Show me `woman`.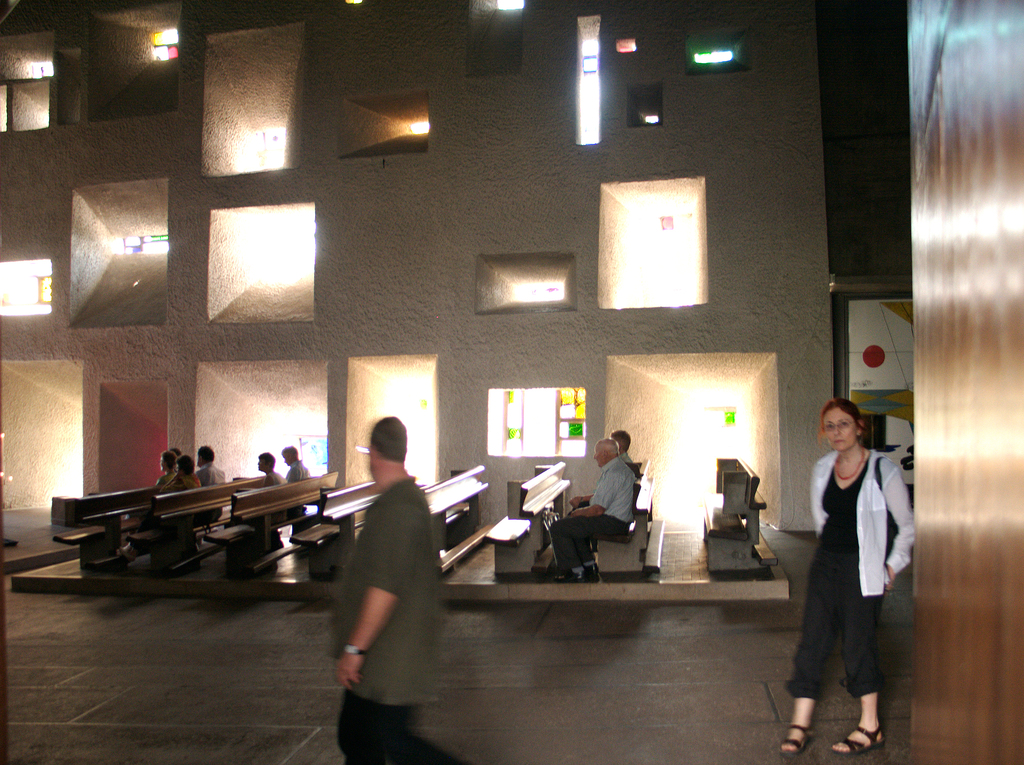
`woman` is here: x1=780 y1=397 x2=915 y2=754.
